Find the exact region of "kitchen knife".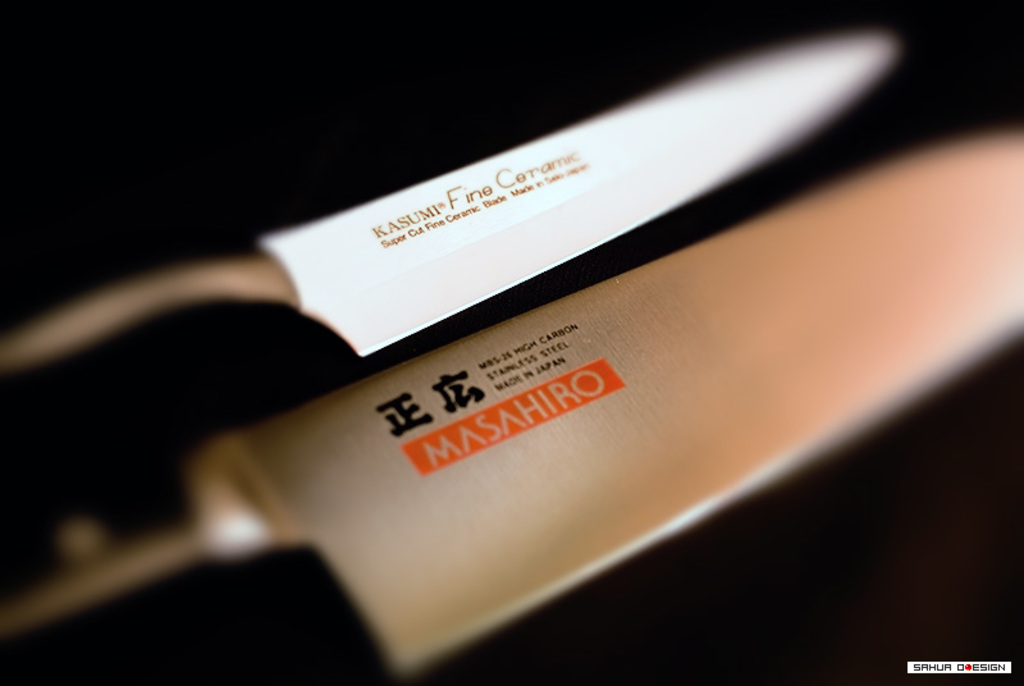
Exact region: rect(0, 26, 900, 365).
